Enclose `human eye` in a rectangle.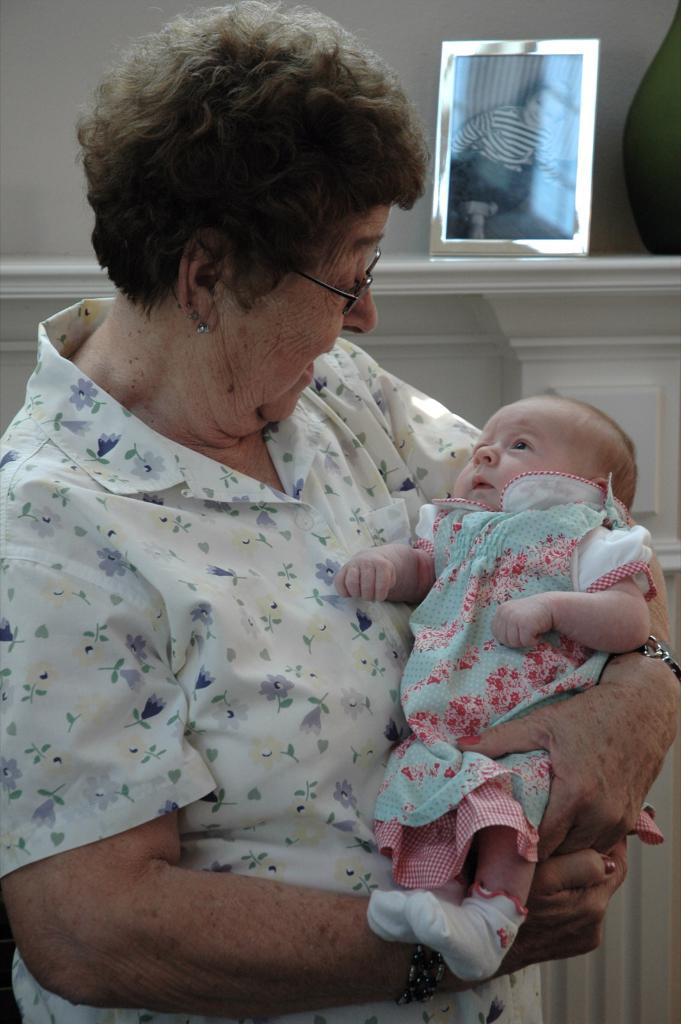
BBox(506, 428, 539, 456).
